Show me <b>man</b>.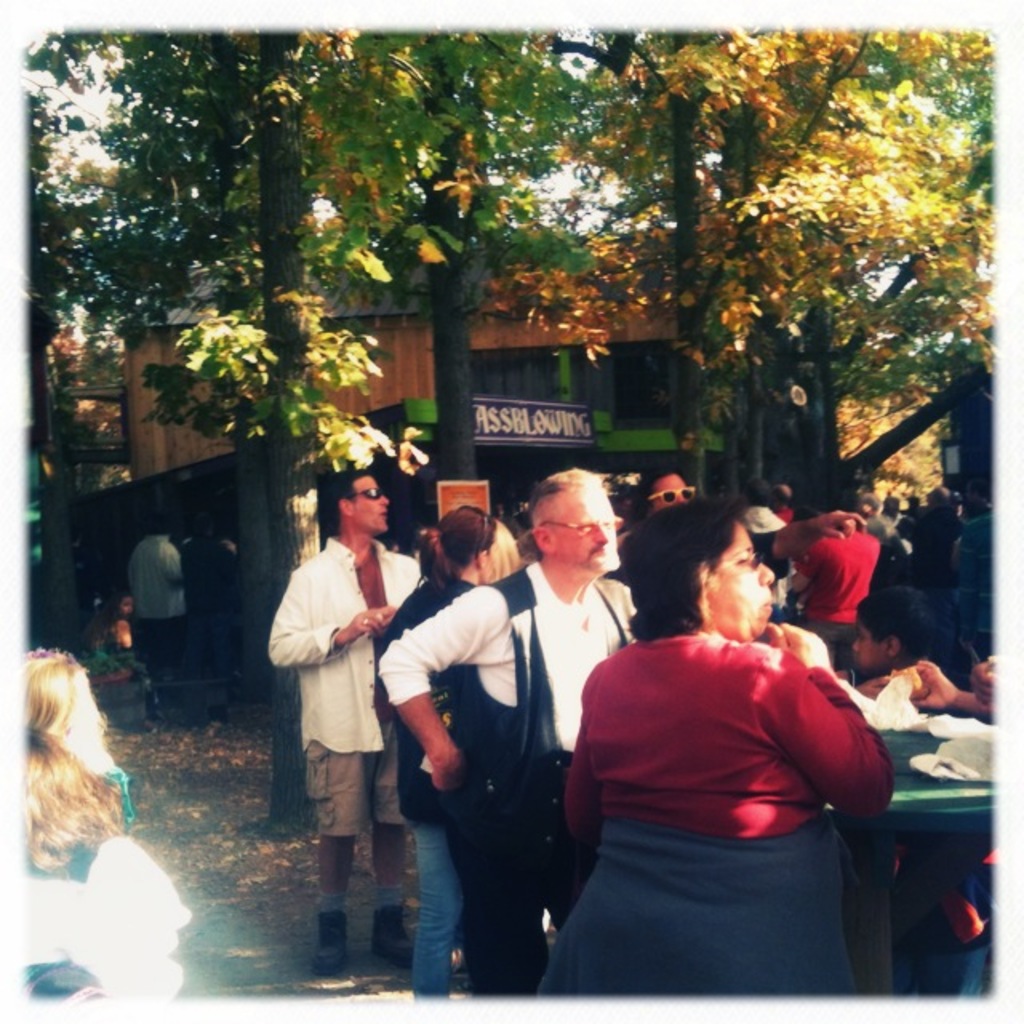
<b>man</b> is here: x1=264, y1=469, x2=426, y2=971.
